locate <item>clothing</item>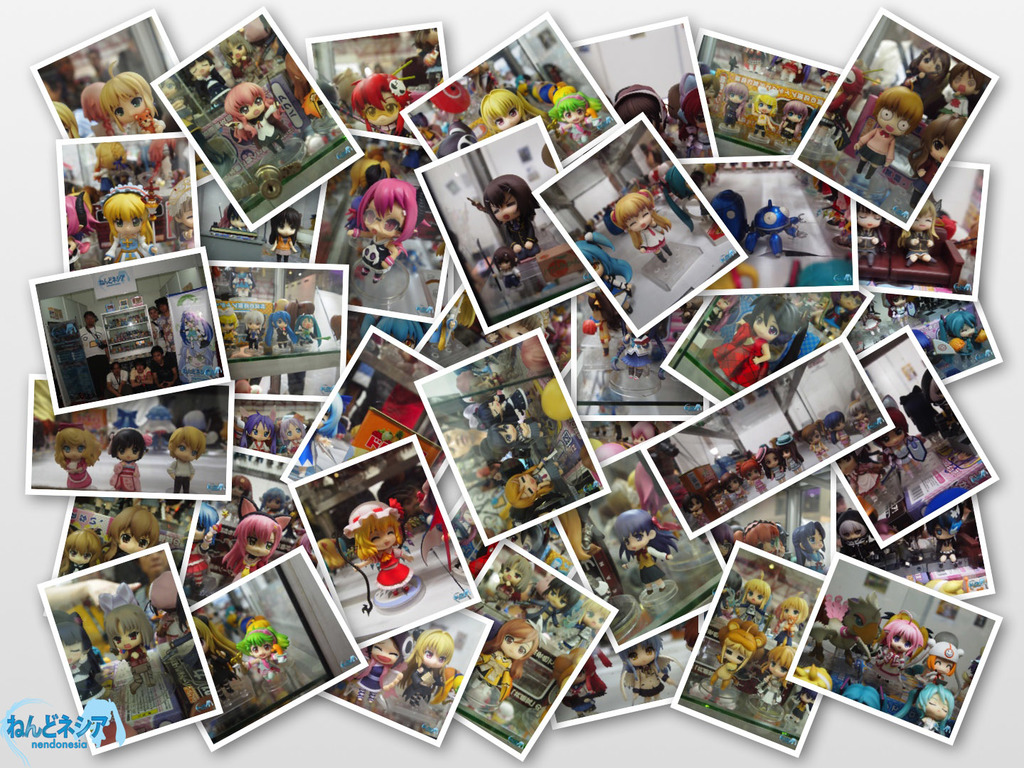
bbox(633, 540, 666, 586)
